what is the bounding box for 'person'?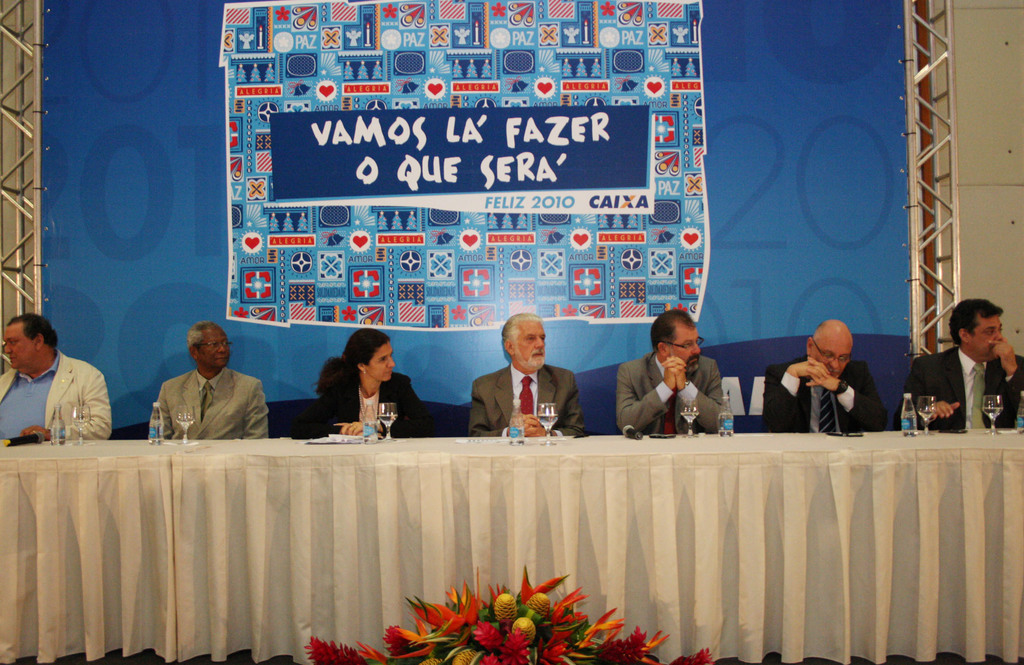
[left=764, top=321, right=890, bottom=432].
